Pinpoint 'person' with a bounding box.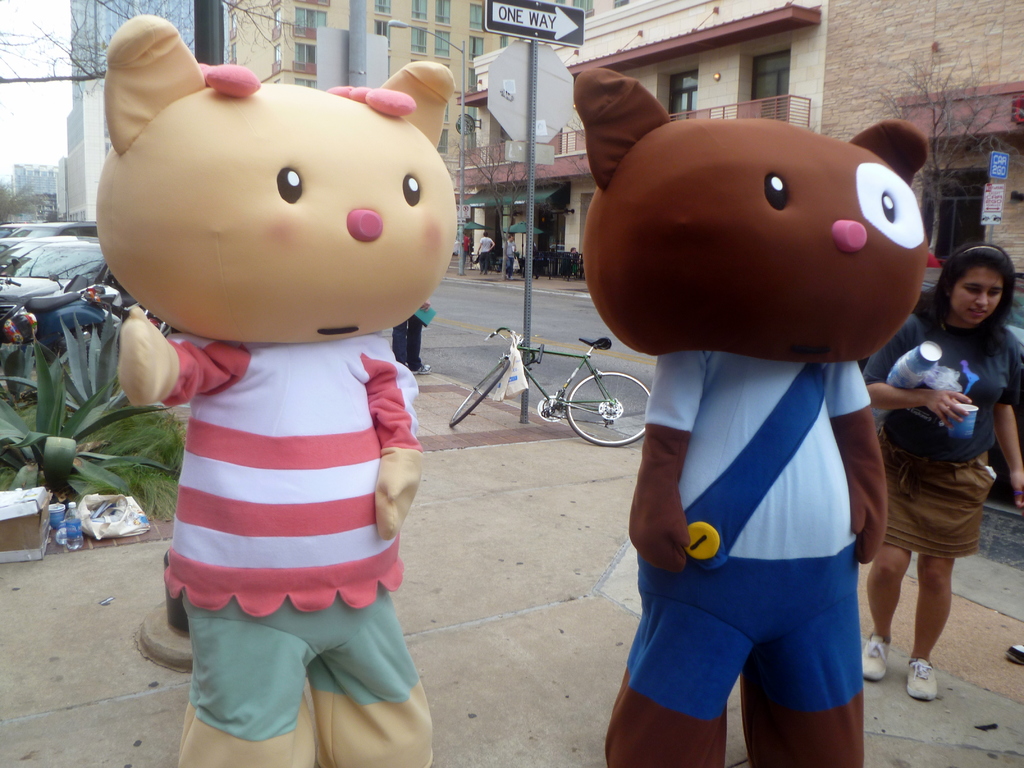
(x1=572, y1=68, x2=945, y2=727).
